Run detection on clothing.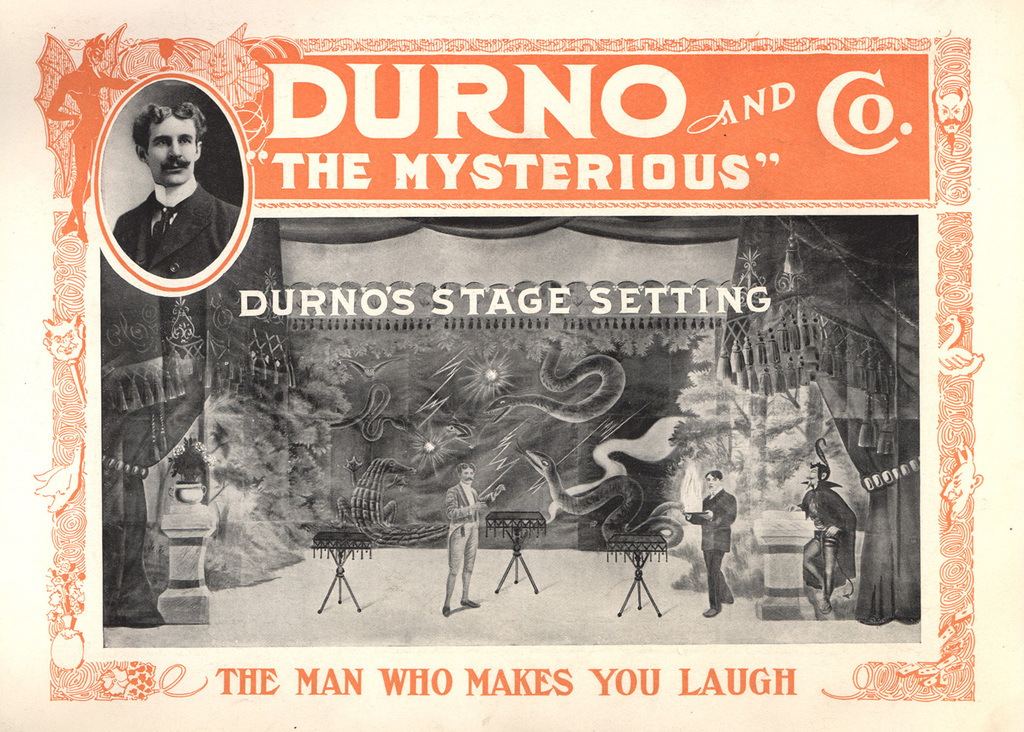
Result: bbox=[807, 486, 852, 597].
